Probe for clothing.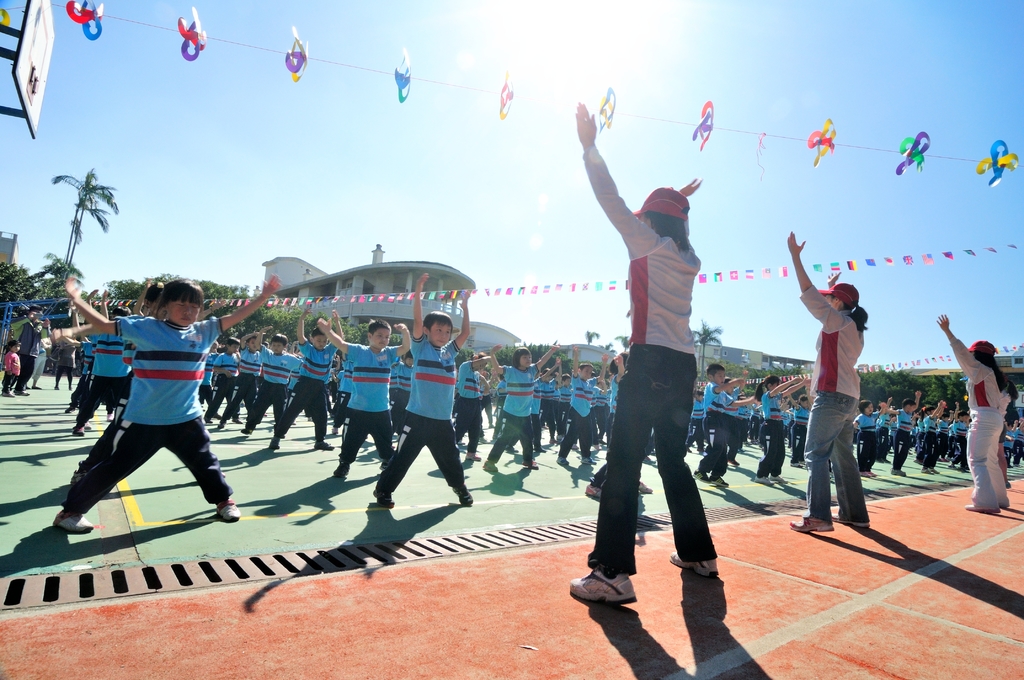
Probe result: {"x1": 490, "y1": 349, "x2": 539, "y2": 464}.
